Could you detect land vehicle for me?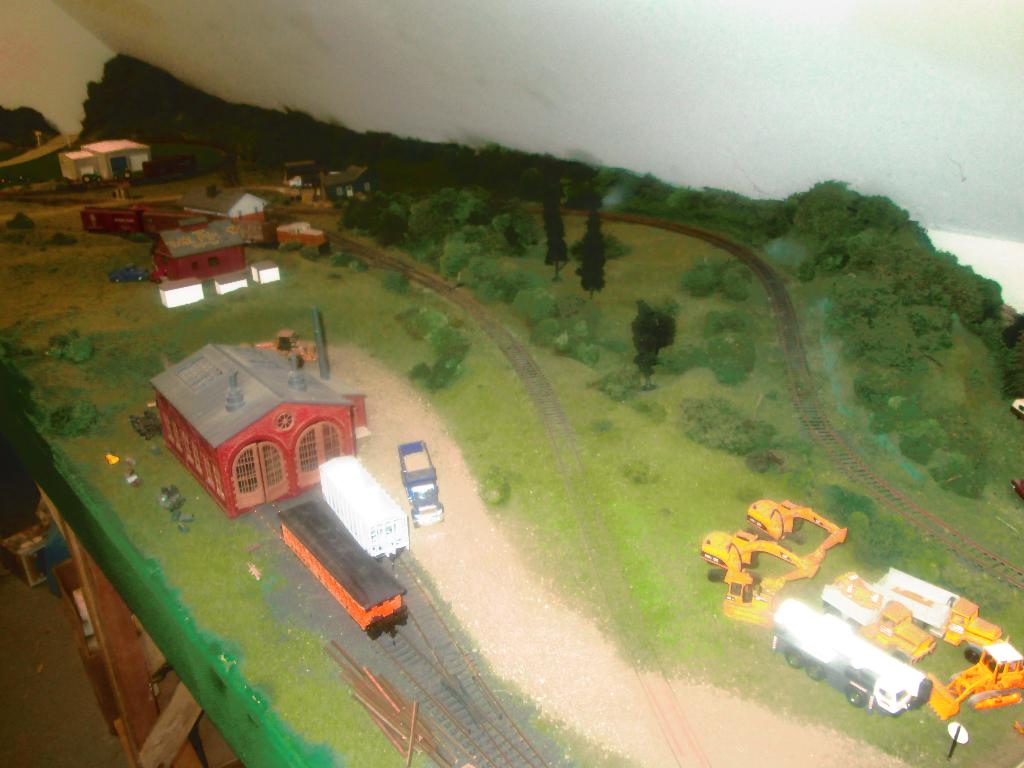
Detection result: 772,595,938,722.
